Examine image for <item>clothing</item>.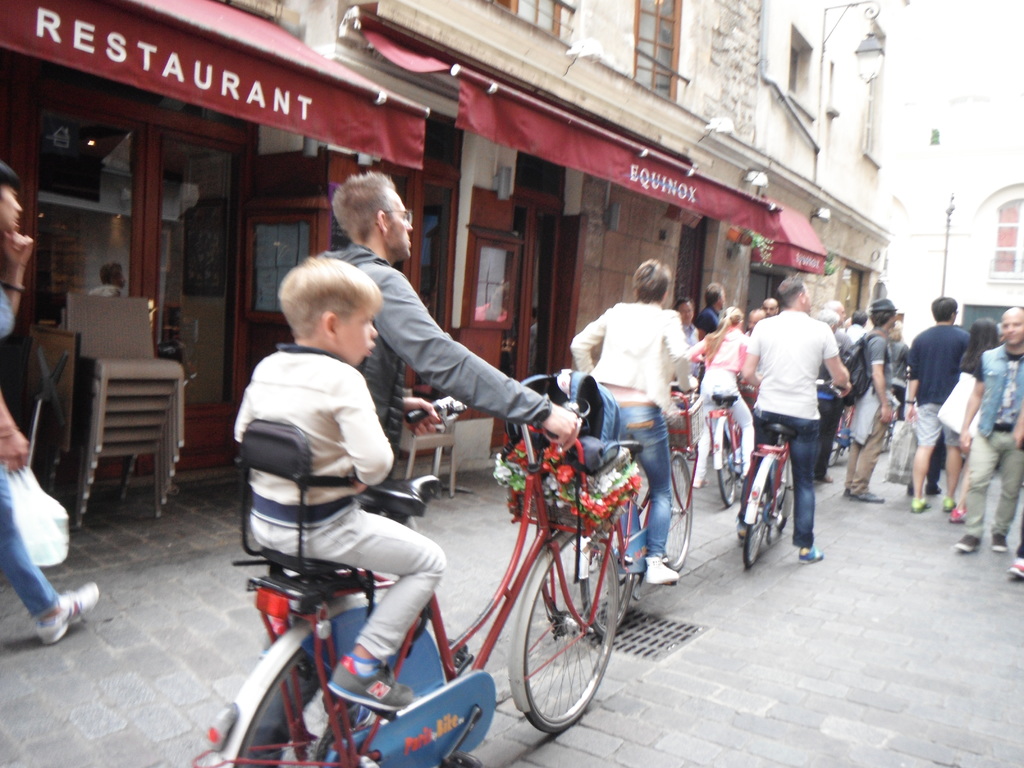
Examination result: box(247, 243, 552, 767).
